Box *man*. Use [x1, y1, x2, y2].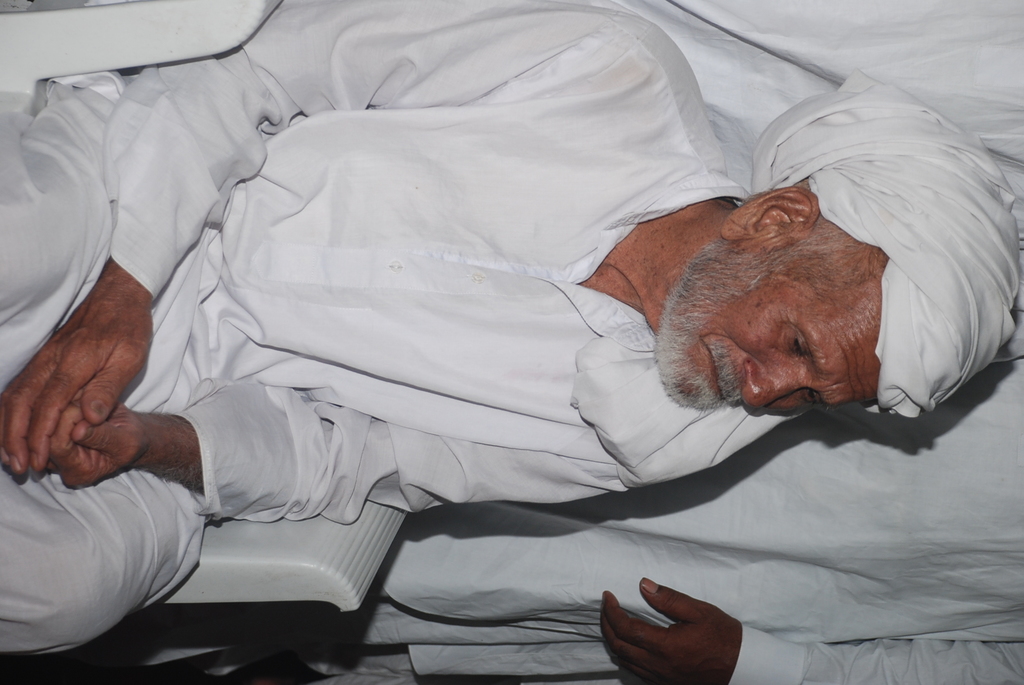
[0, 4, 1023, 656].
